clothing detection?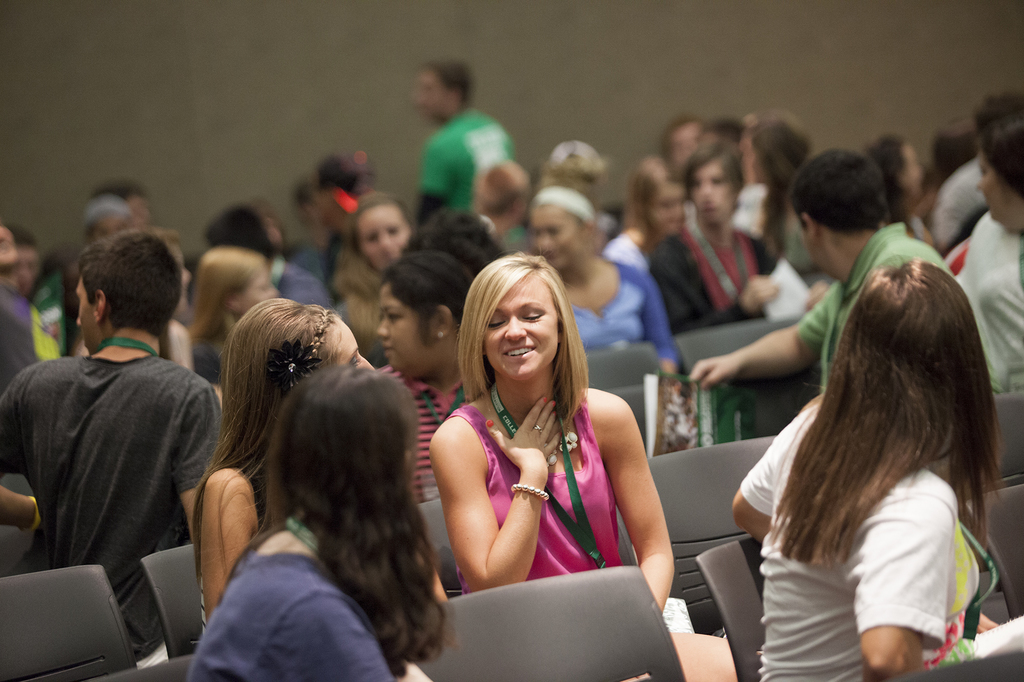
BBox(598, 221, 655, 271)
